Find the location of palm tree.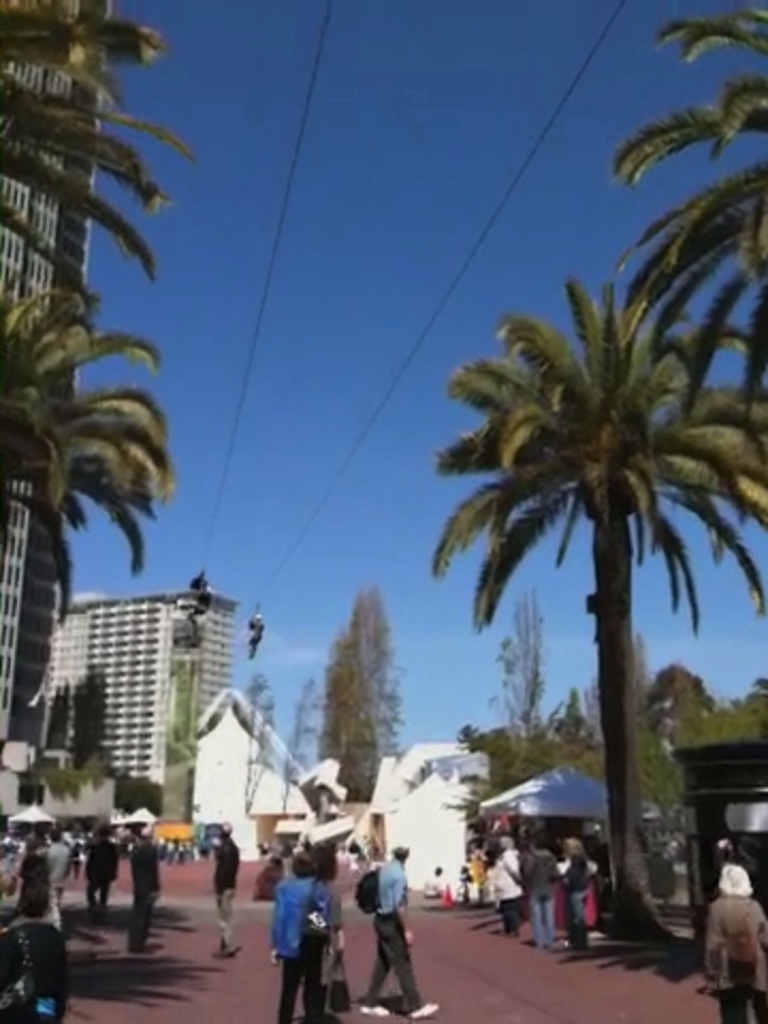
Location: [612,0,766,403].
